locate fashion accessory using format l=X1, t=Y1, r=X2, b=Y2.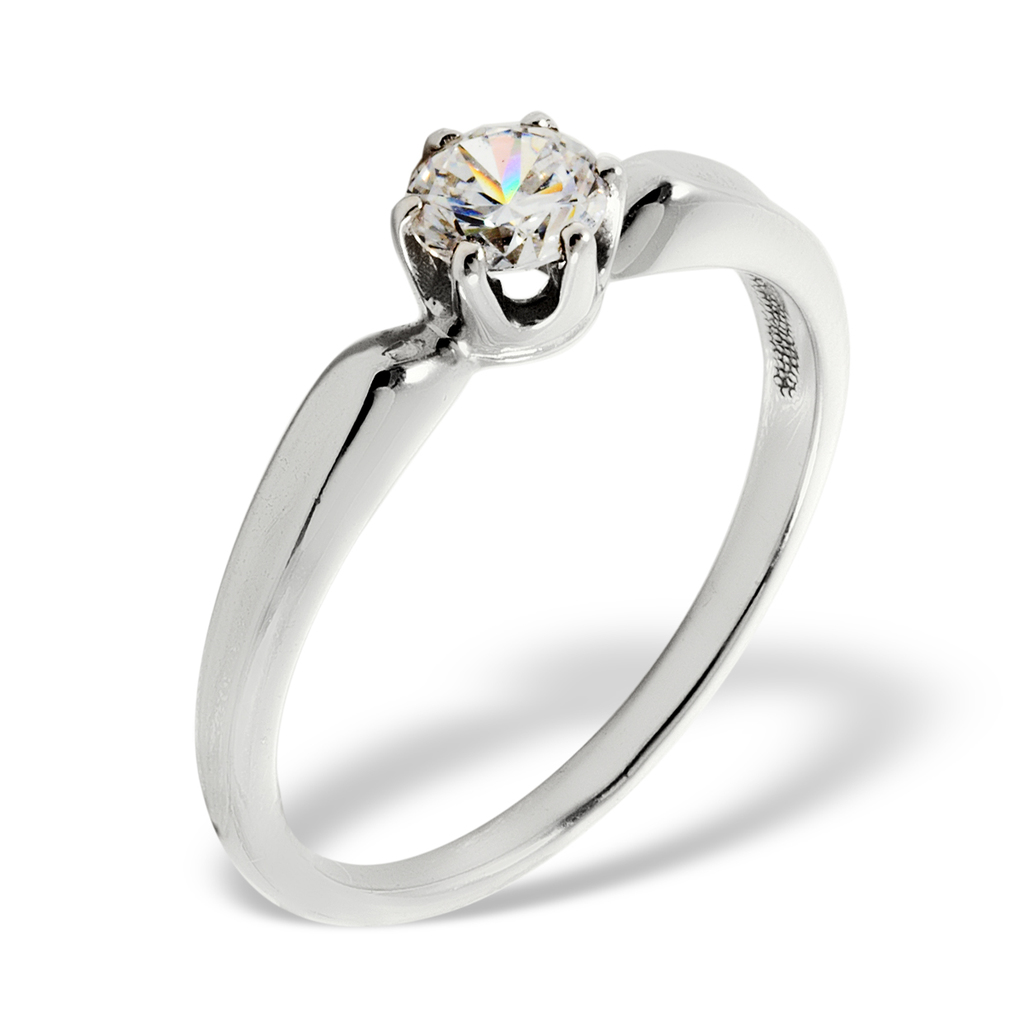
l=190, t=111, r=850, b=928.
